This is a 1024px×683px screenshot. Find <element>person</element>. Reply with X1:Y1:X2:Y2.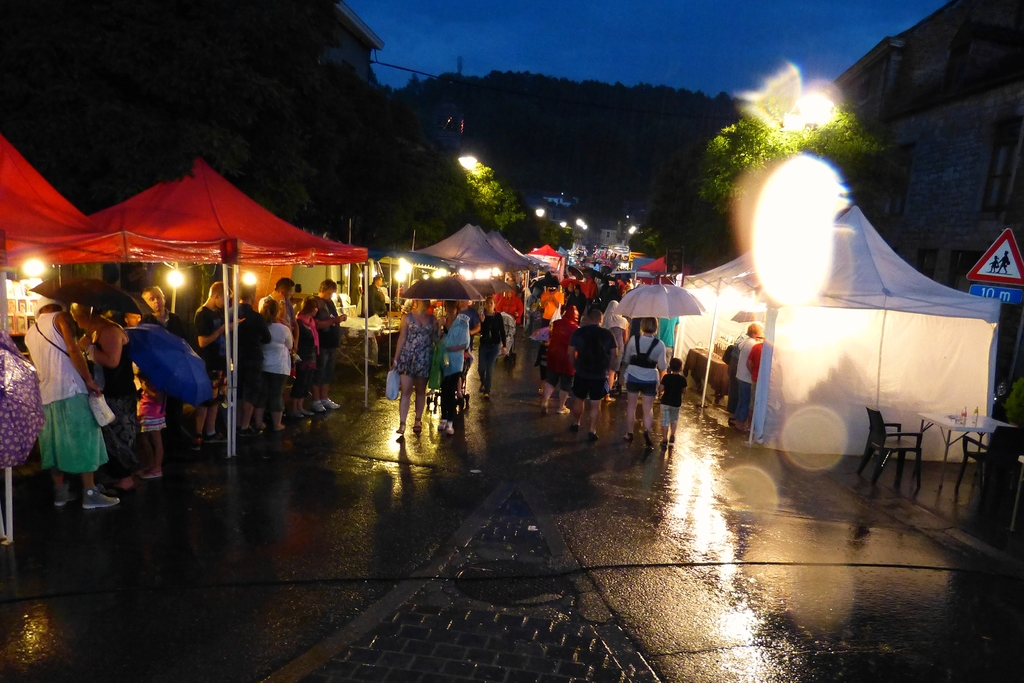
574:309:624:411.
